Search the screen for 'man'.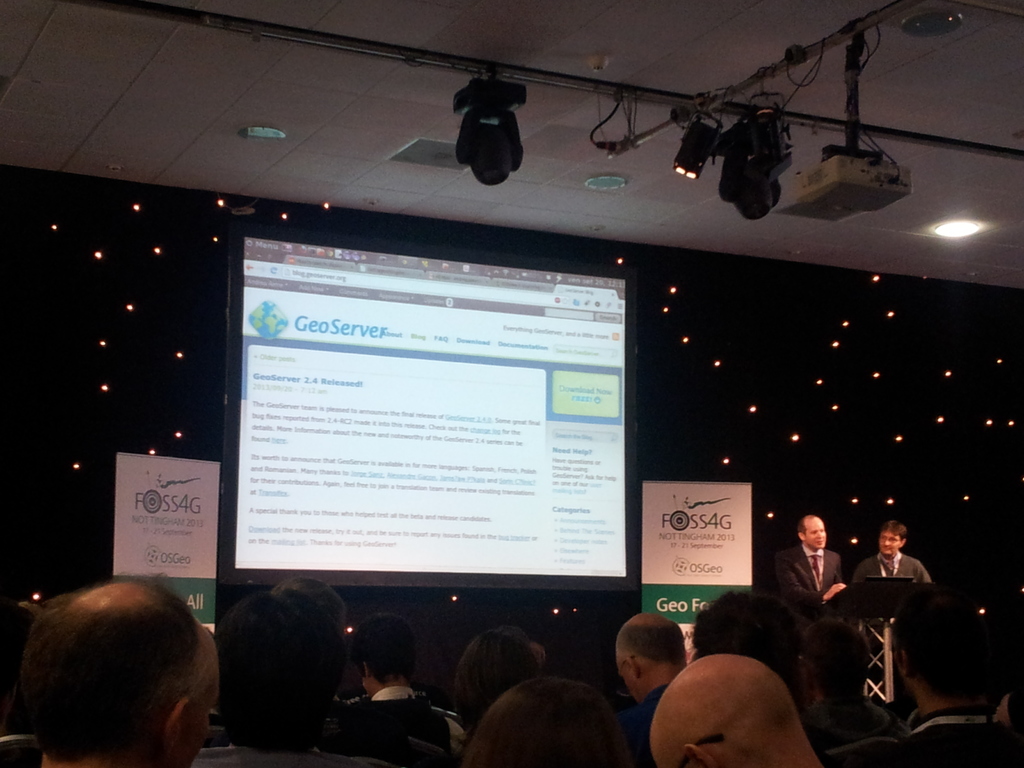
Found at {"left": 461, "top": 669, "right": 634, "bottom": 767}.
